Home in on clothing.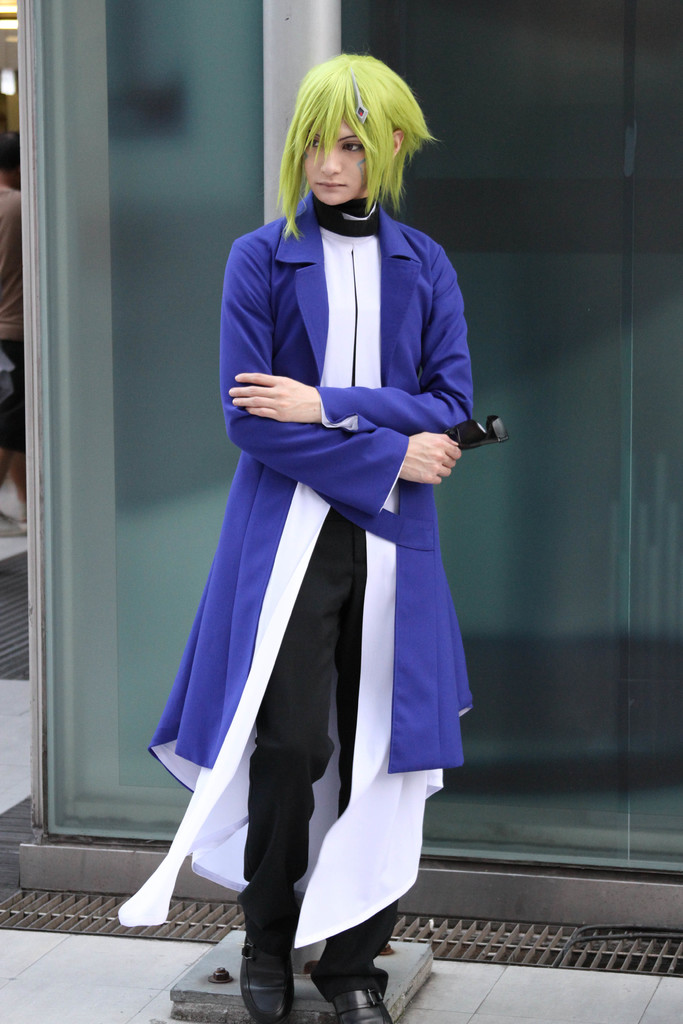
Homed in at locate(157, 179, 491, 961).
